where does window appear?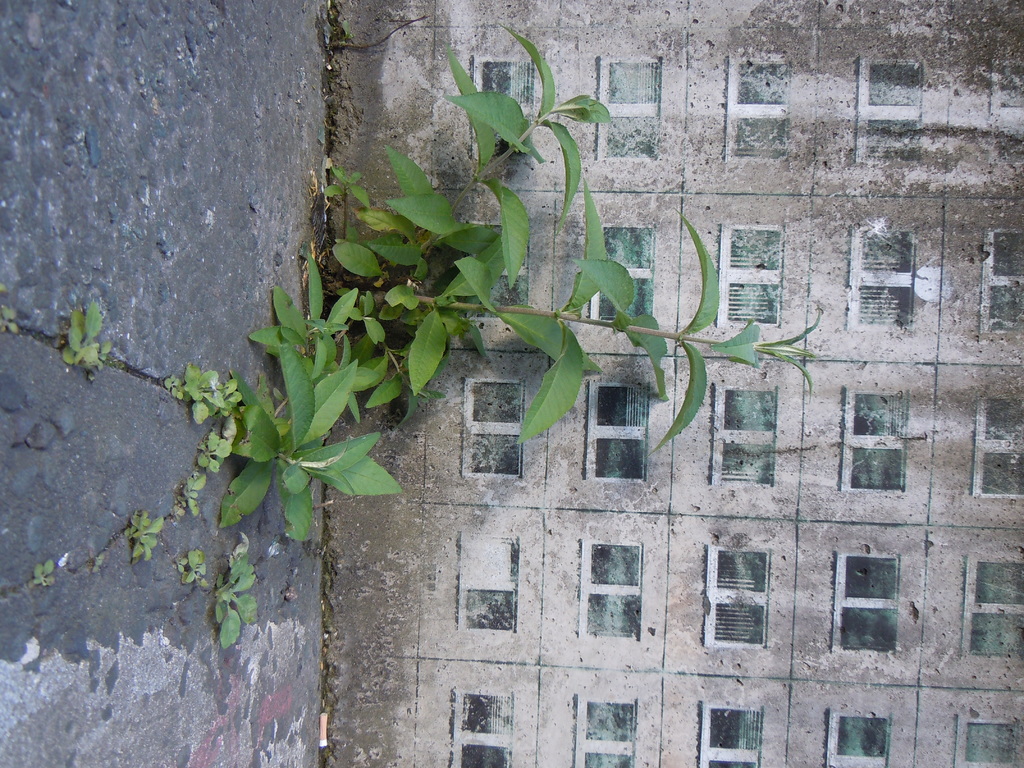
Appears at 582,380,650,483.
